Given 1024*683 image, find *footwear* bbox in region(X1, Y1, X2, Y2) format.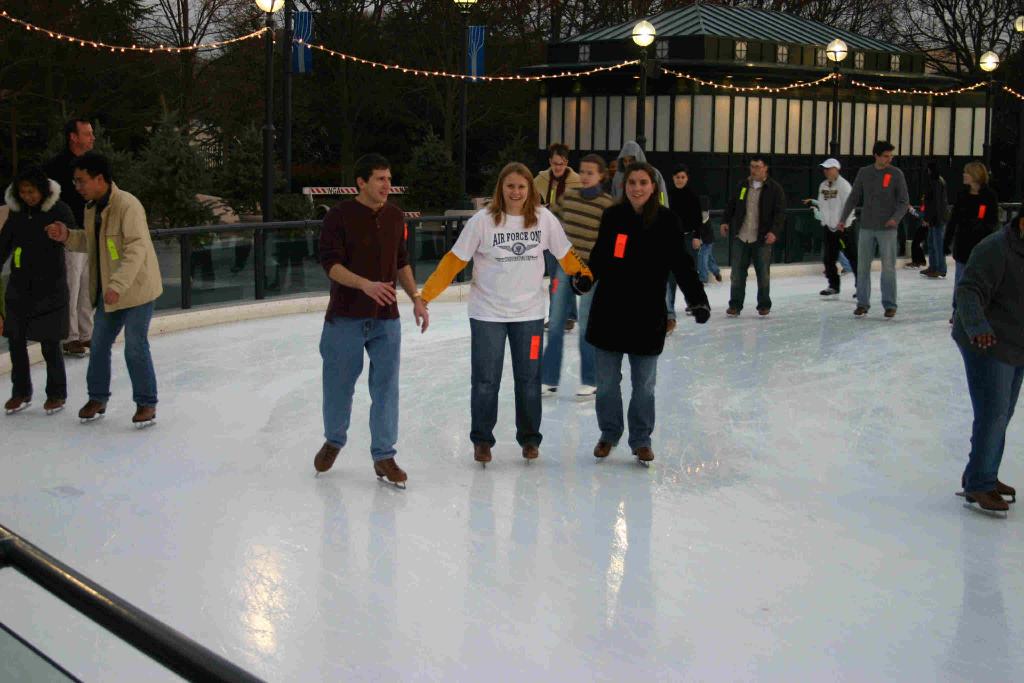
region(42, 394, 71, 411).
